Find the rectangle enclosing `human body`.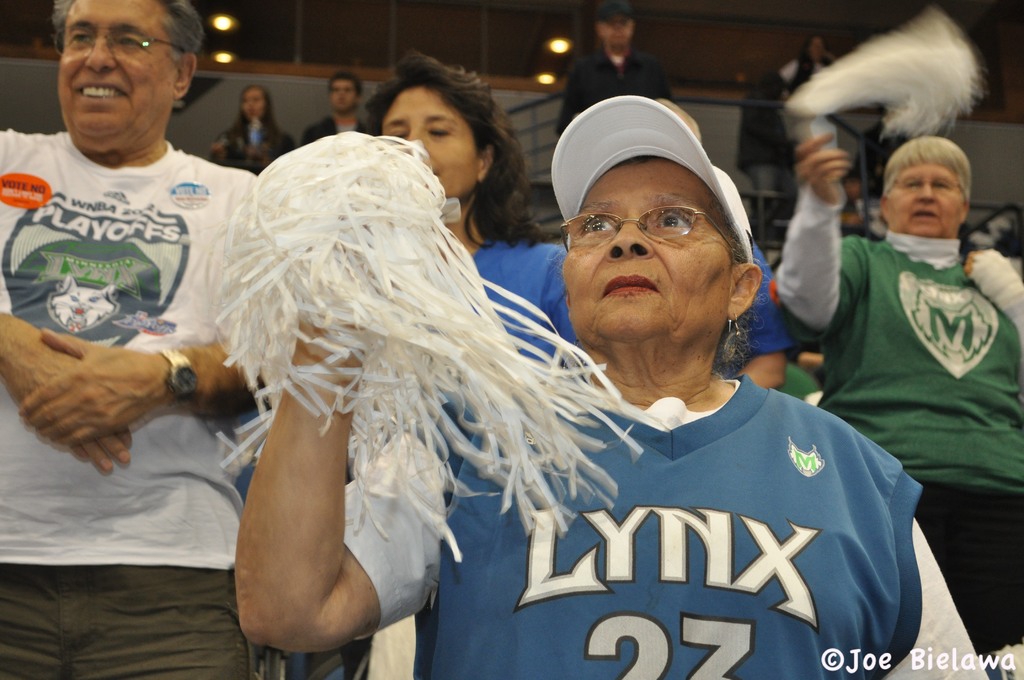
Rect(778, 131, 1023, 664).
